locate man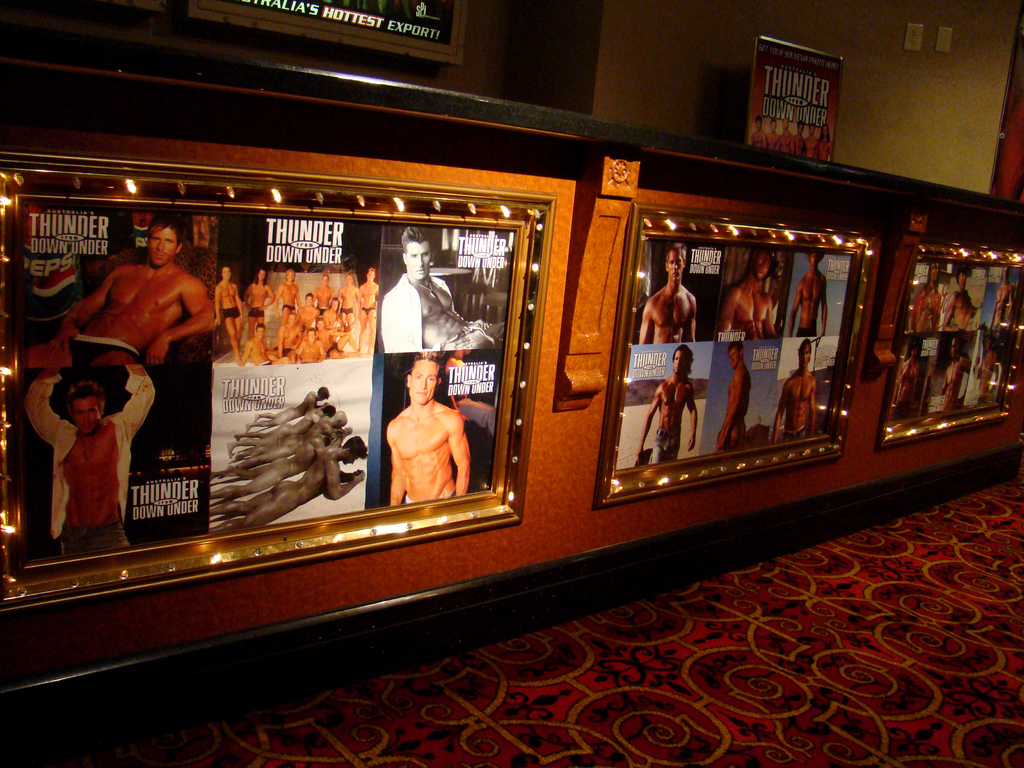
select_region(774, 337, 819, 444)
